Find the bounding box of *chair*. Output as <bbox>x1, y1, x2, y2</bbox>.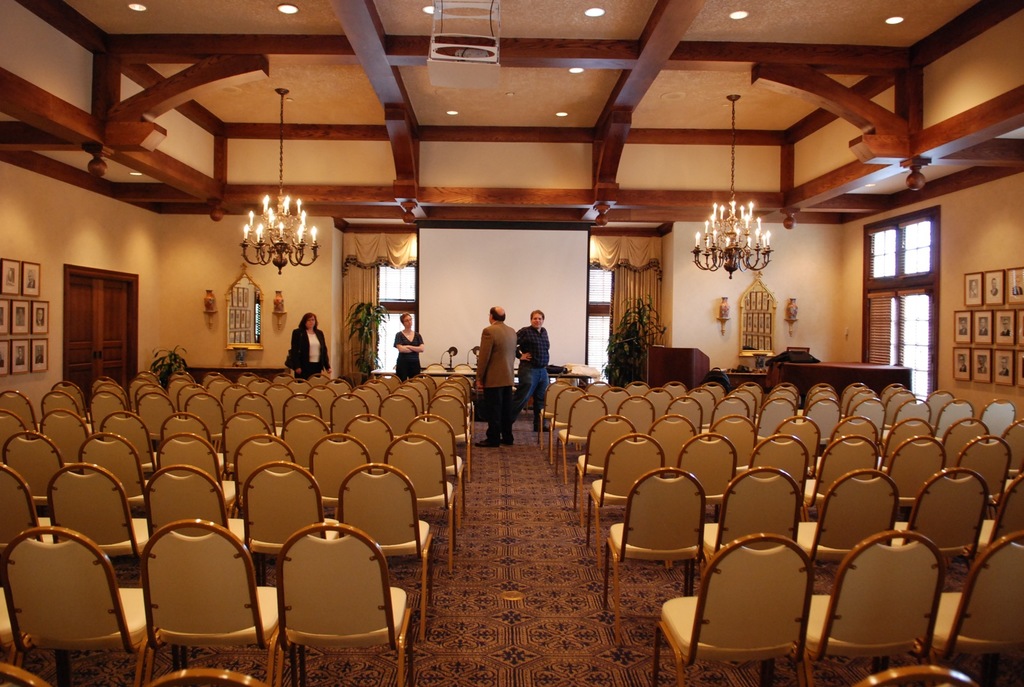
<bbox>706, 470, 793, 574</bbox>.
